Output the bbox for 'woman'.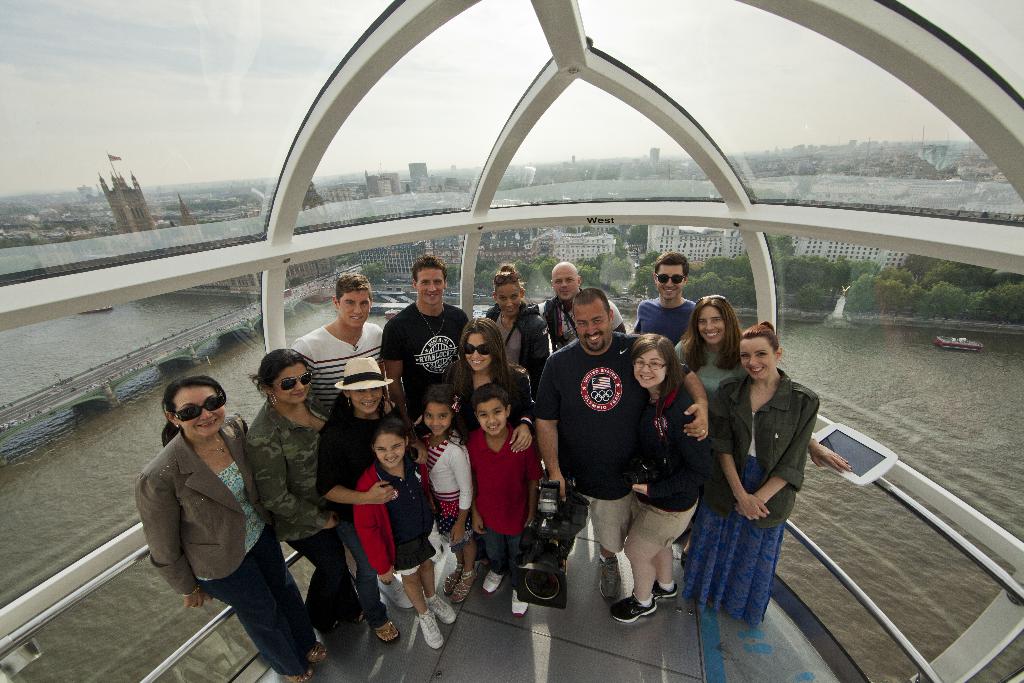
[606, 332, 708, 630].
